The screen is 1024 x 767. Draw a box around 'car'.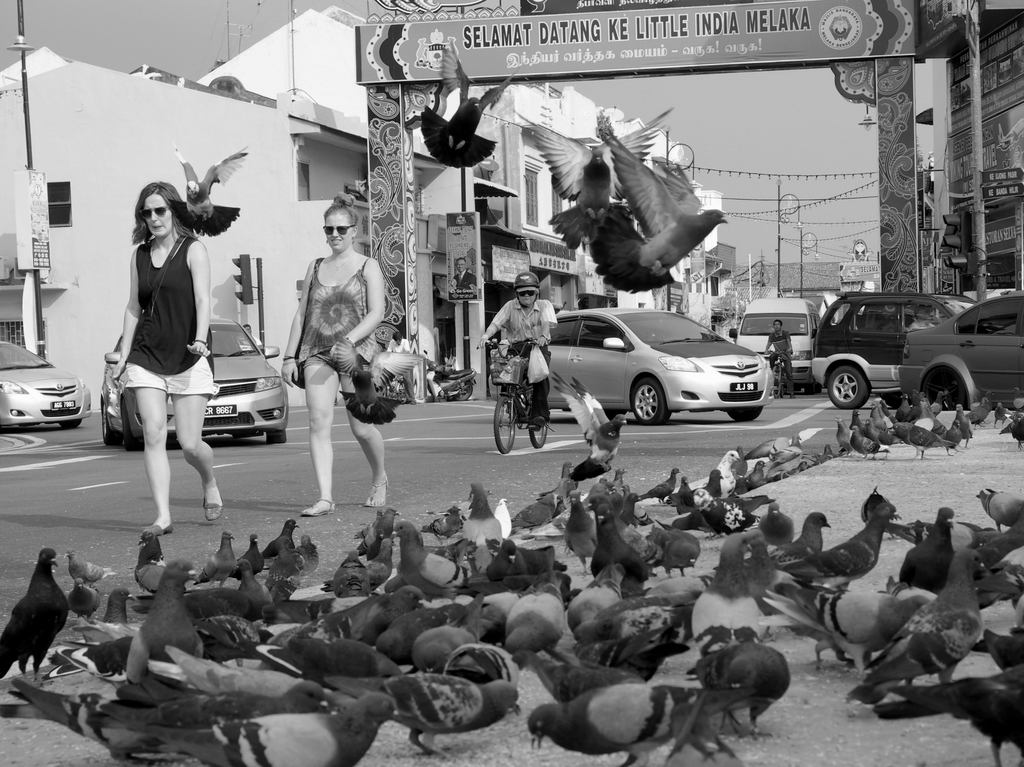
<region>807, 288, 976, 403</region>.
